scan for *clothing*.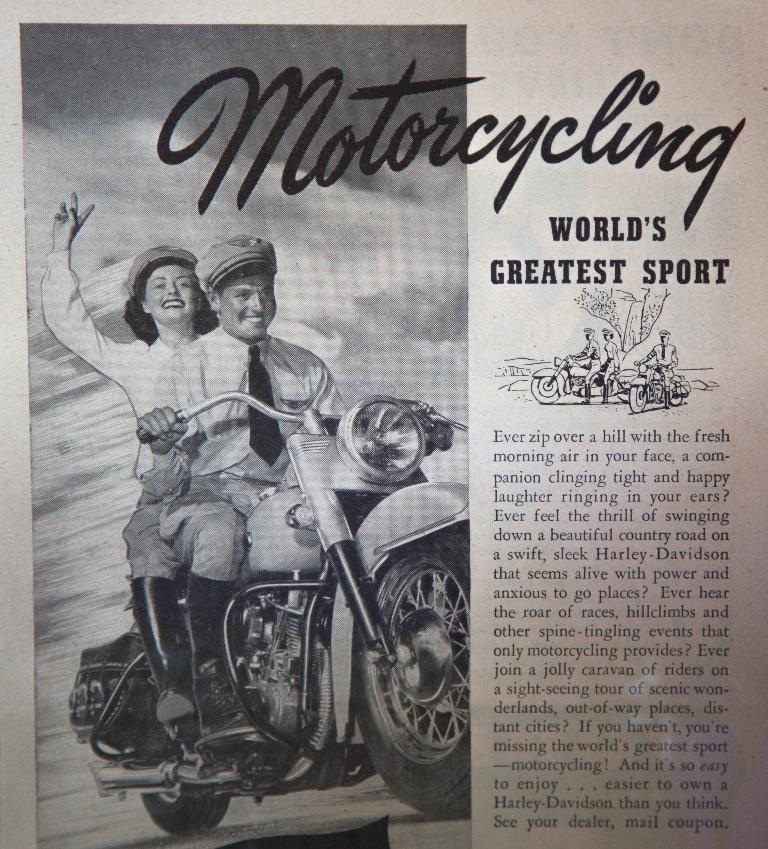
Scan result: 39:250:203:583.
